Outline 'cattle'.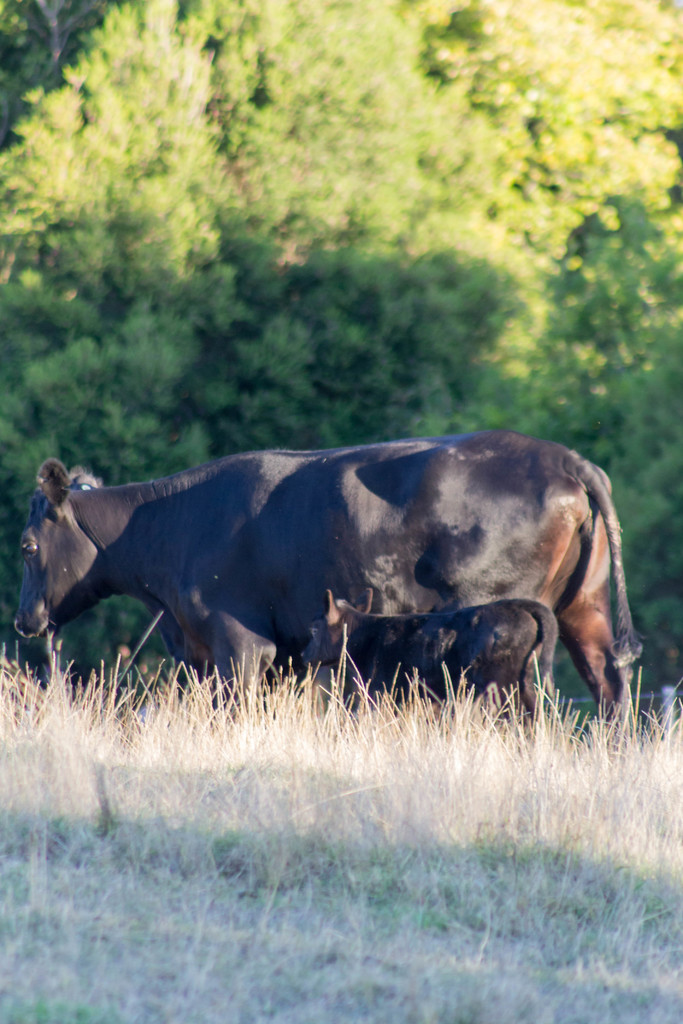
Outline: <region>0, 440, 637, 748</region>.
